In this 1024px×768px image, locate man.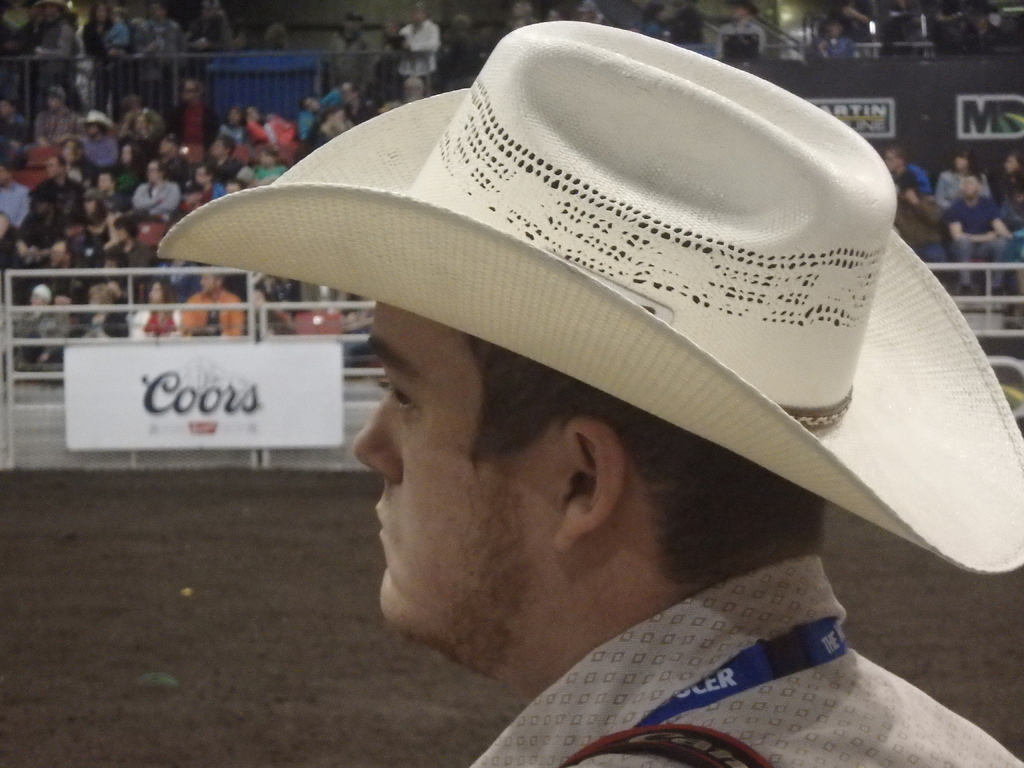
Bounding box: left=164, top=14, right=993, bottom=749.
